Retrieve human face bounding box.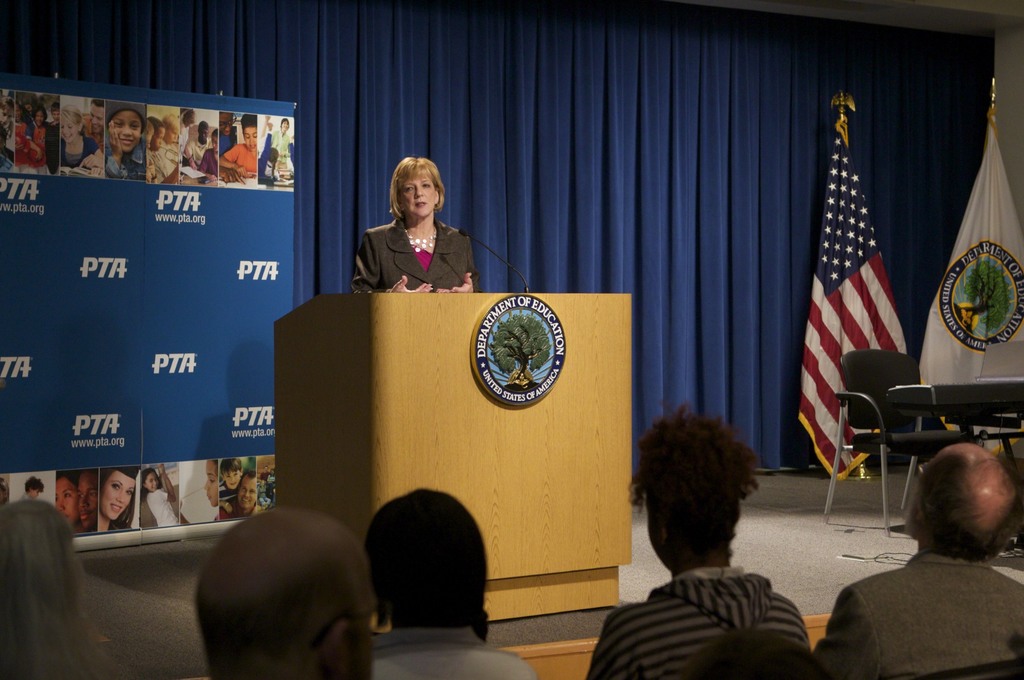
Bounding box: [149,130,163,152].
